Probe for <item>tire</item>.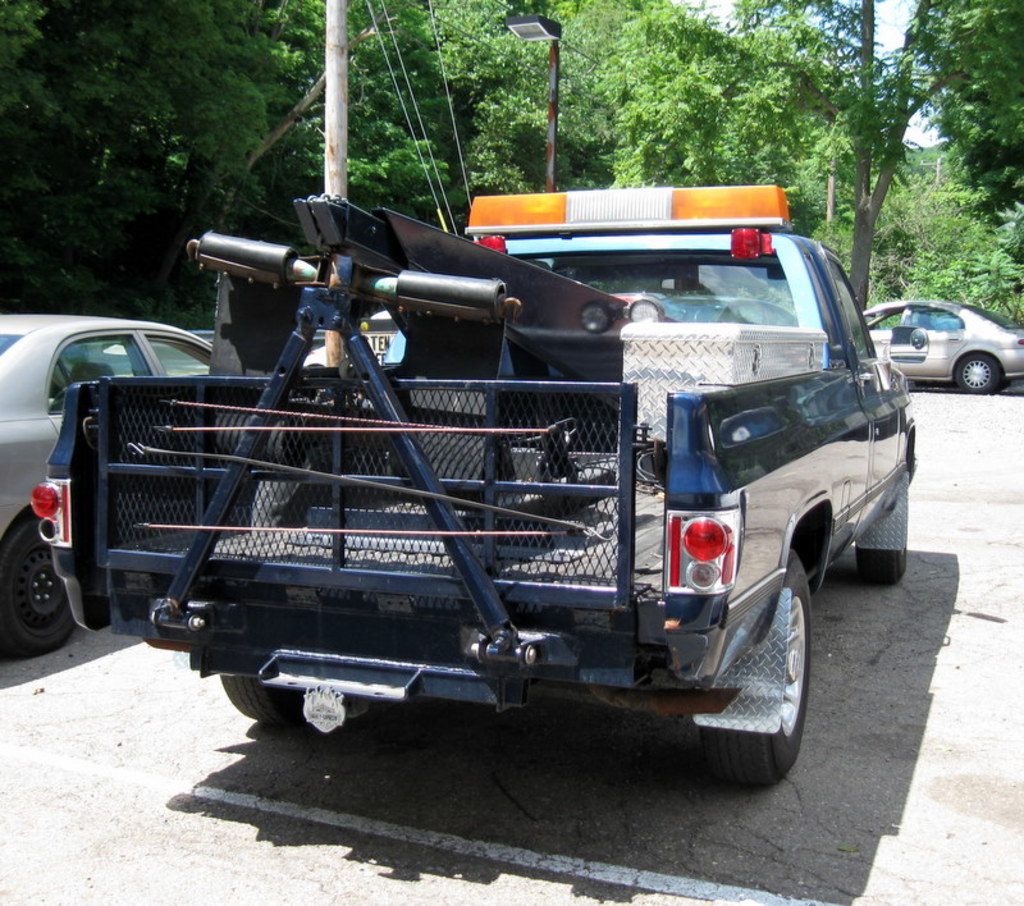
Probe result: [0, 526, 76, 656].
